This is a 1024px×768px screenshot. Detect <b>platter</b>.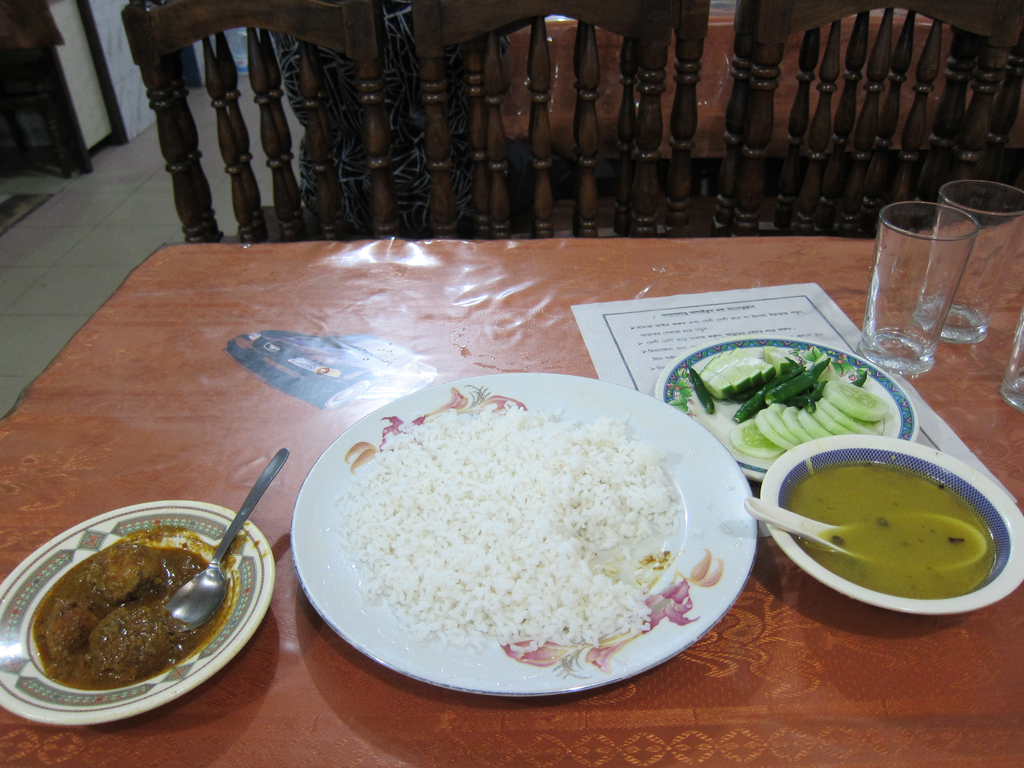
<region>759, 431, 1023, 616</region>.
